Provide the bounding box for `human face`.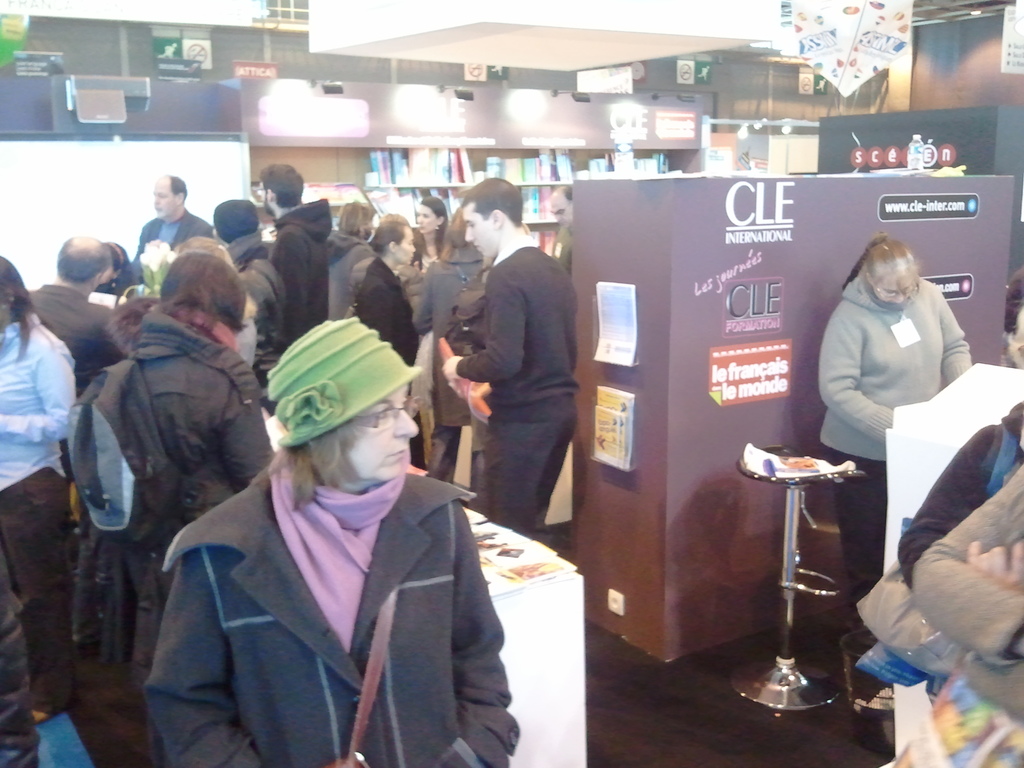
bbox(399, 229, 417, 268).
